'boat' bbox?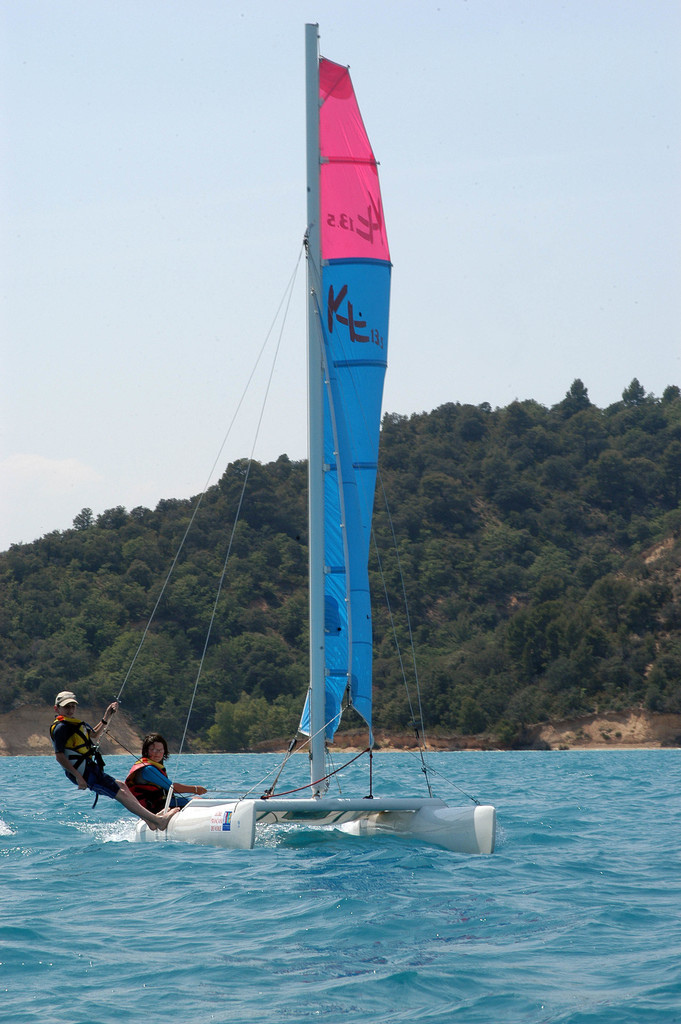
x1=74 y1=31 x2=473 y2=915
